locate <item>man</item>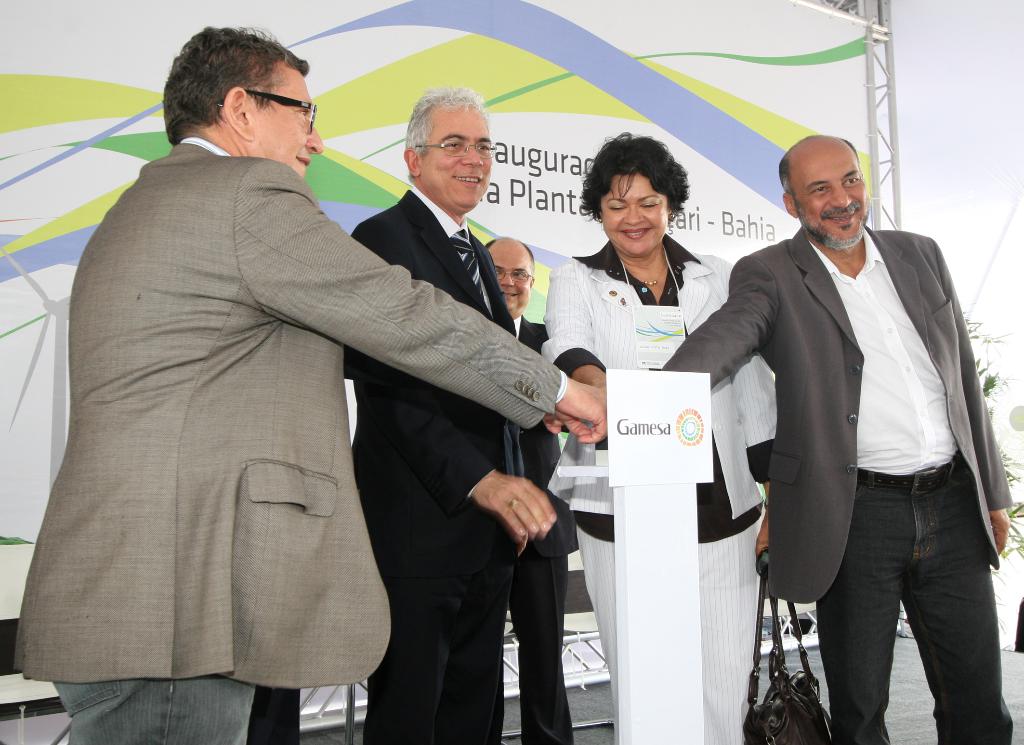
select_region(17, 22, 611, 744)
